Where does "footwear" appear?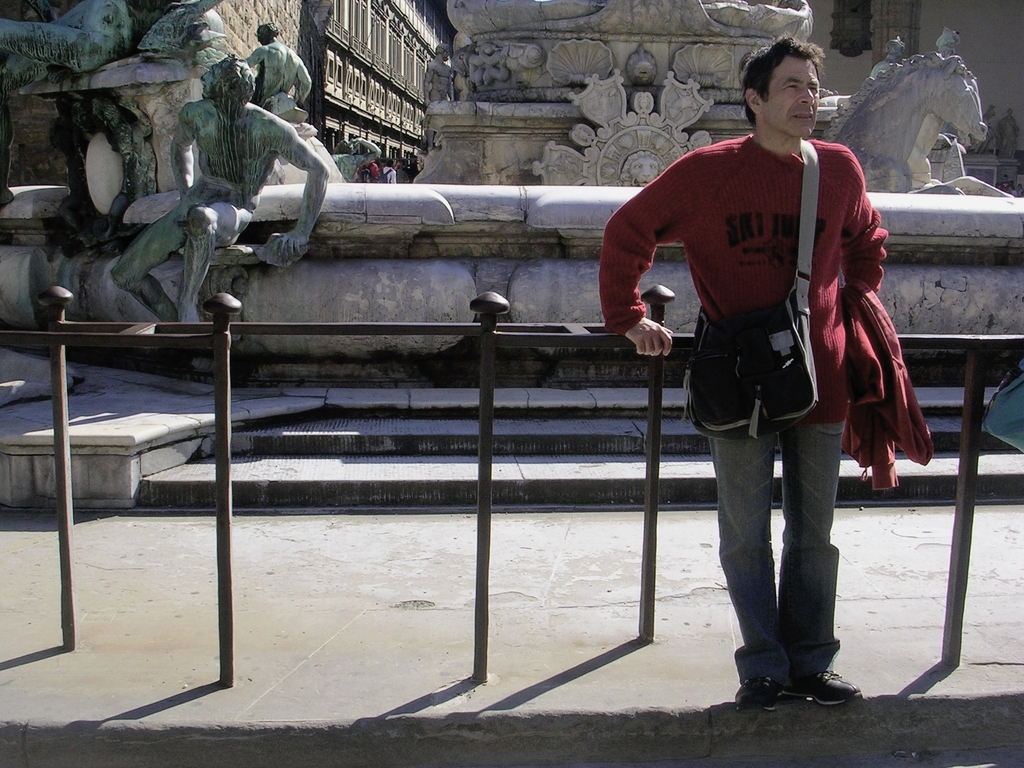
Appears at rect(778, 669, 866, 703).
